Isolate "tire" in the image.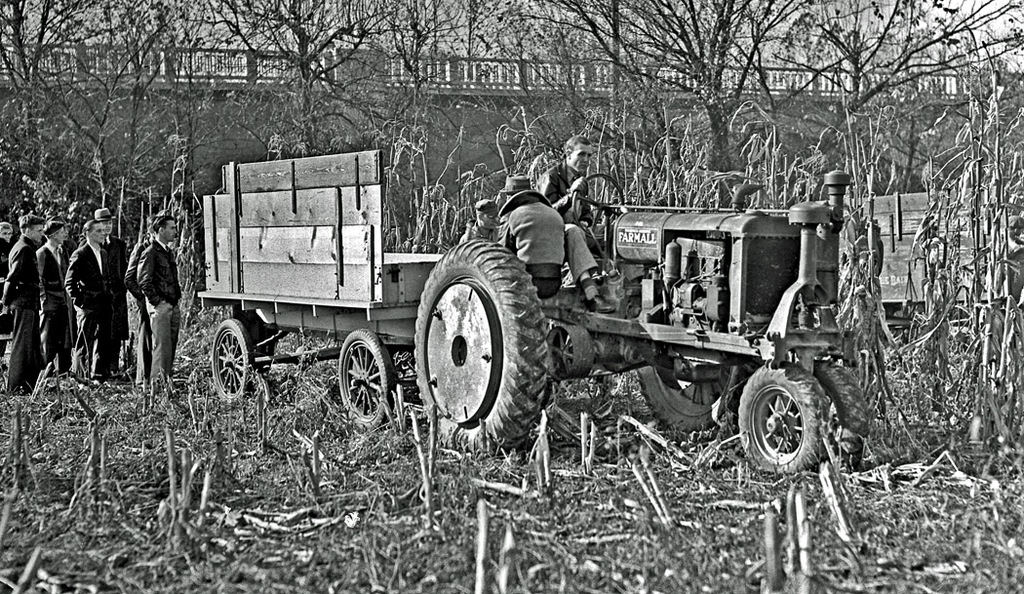
Isolated region: detection(736, 359, 823, 475).
